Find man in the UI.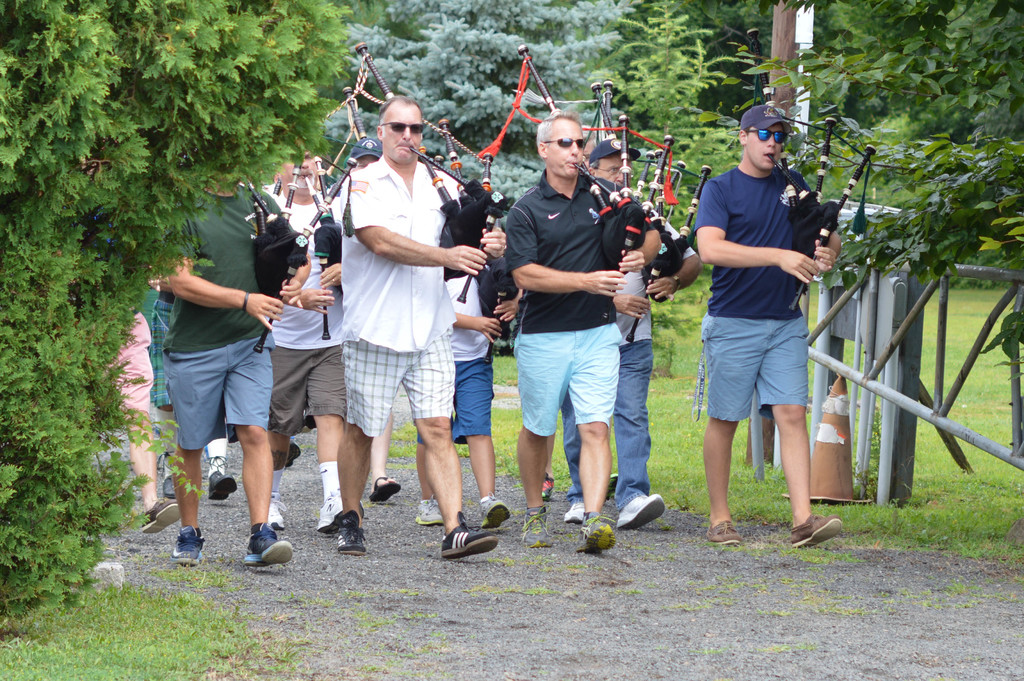
UI element at {"x1": 258, "y1": 140, "x2": 374, "y2": 535}.
